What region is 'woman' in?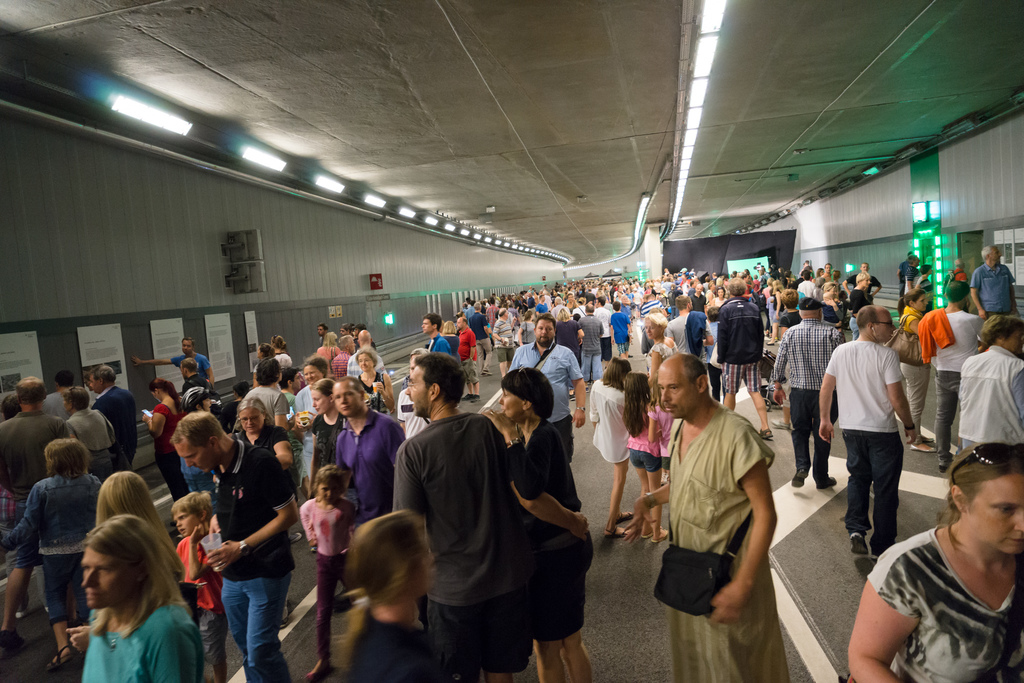
{"x1": 850, "y1": 270, "x2": 870, "y2": 339}.
